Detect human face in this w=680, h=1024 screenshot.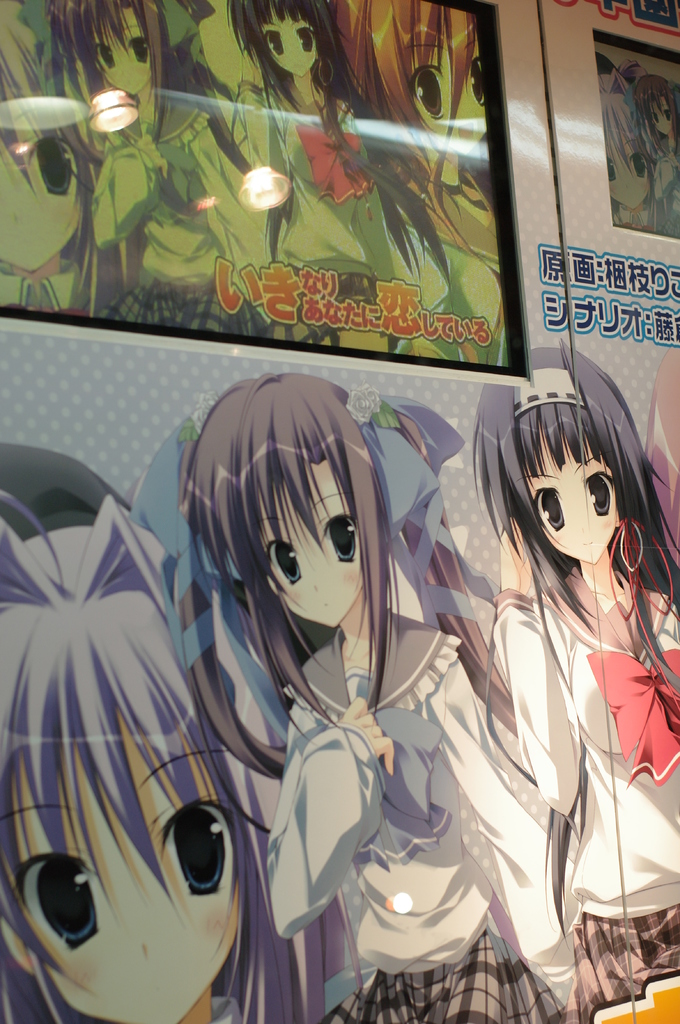
Detection: BBox(403, 20, 484, 154).
